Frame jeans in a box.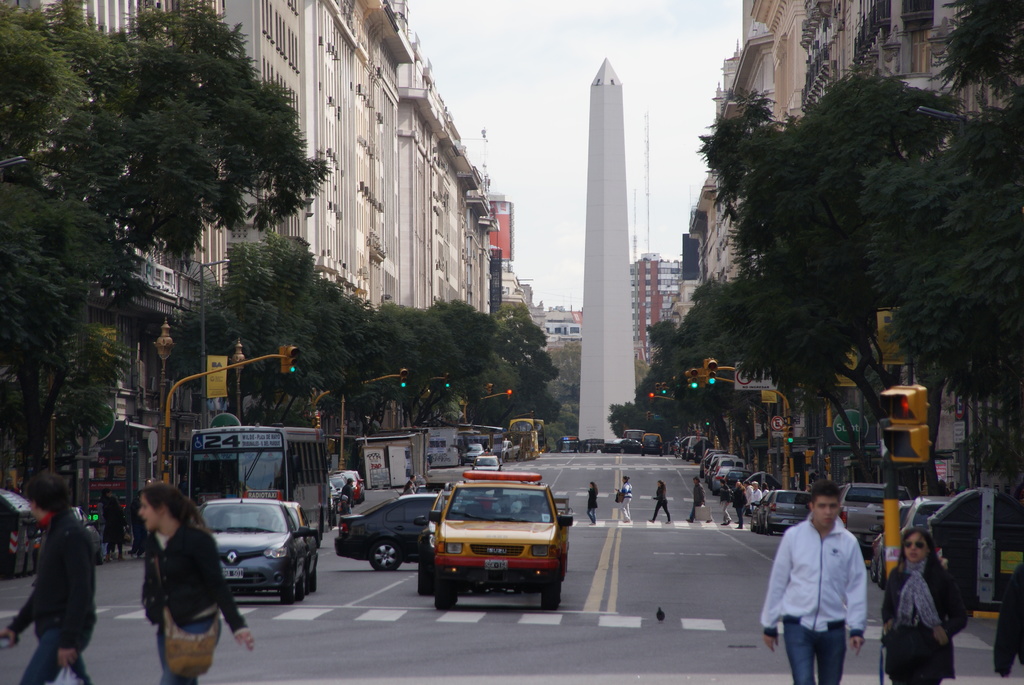
780,617,871,684.
